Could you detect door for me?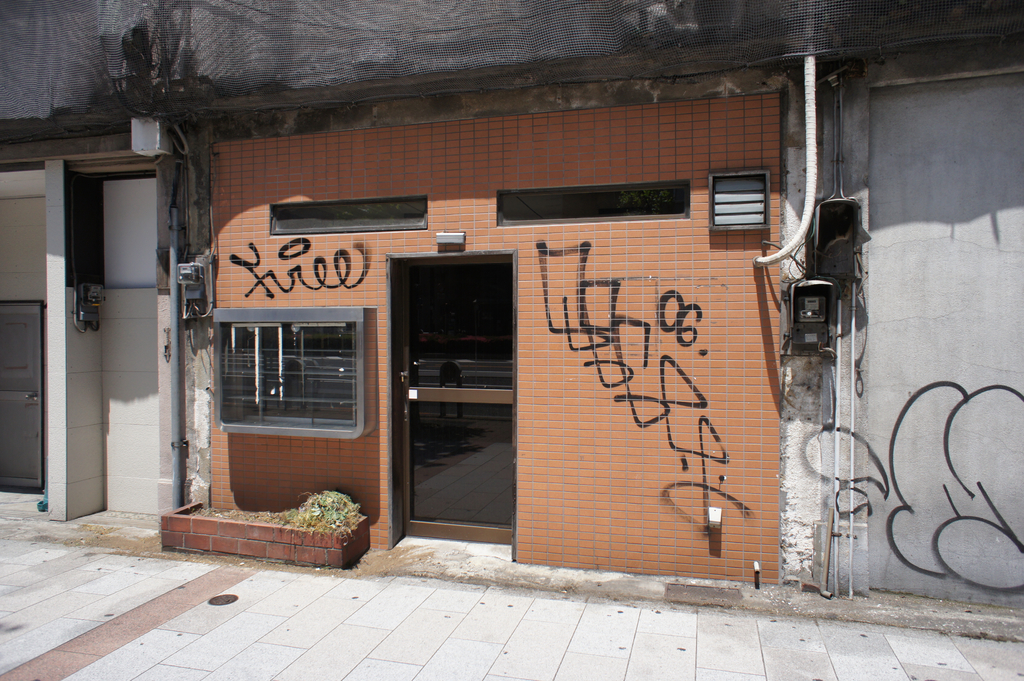
Detection result: <bbox>0, 298, 47, 490</bbox>.
